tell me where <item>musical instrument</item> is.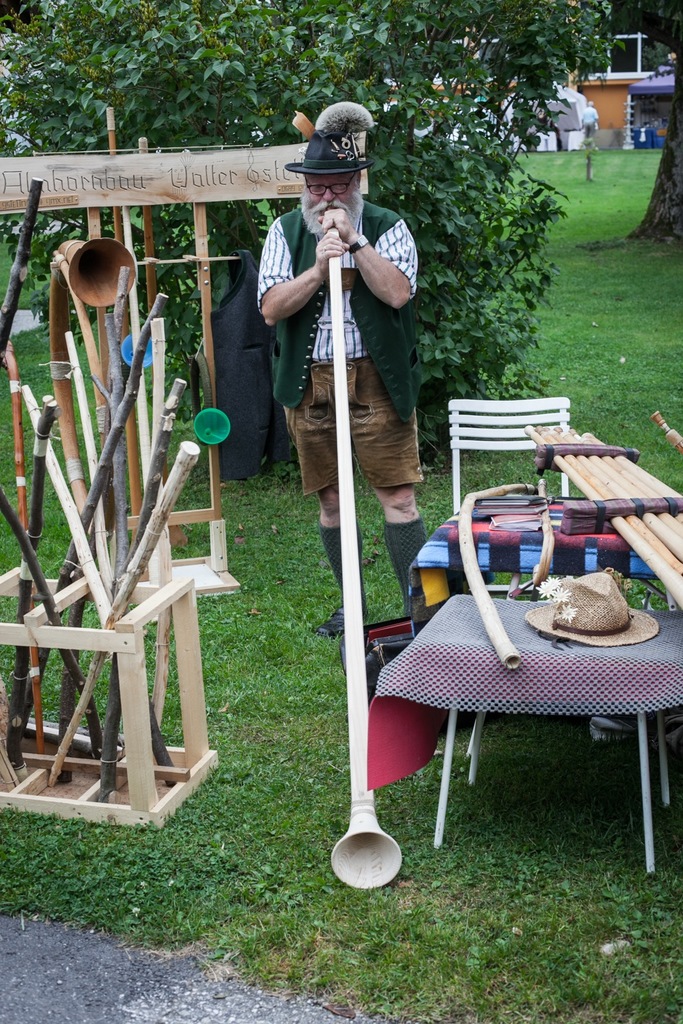
<item>musical instrument</item> is at box=[331, 223, 401, 889].
